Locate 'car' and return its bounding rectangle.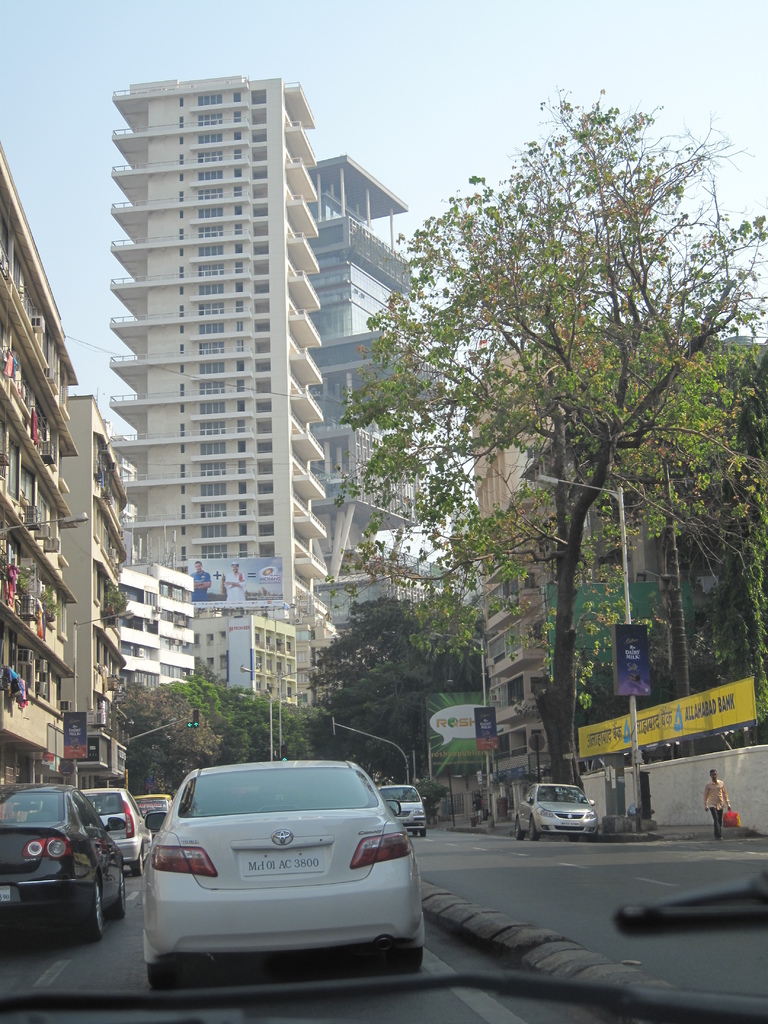
[left=0, top=781, right=124, bottom=939].
